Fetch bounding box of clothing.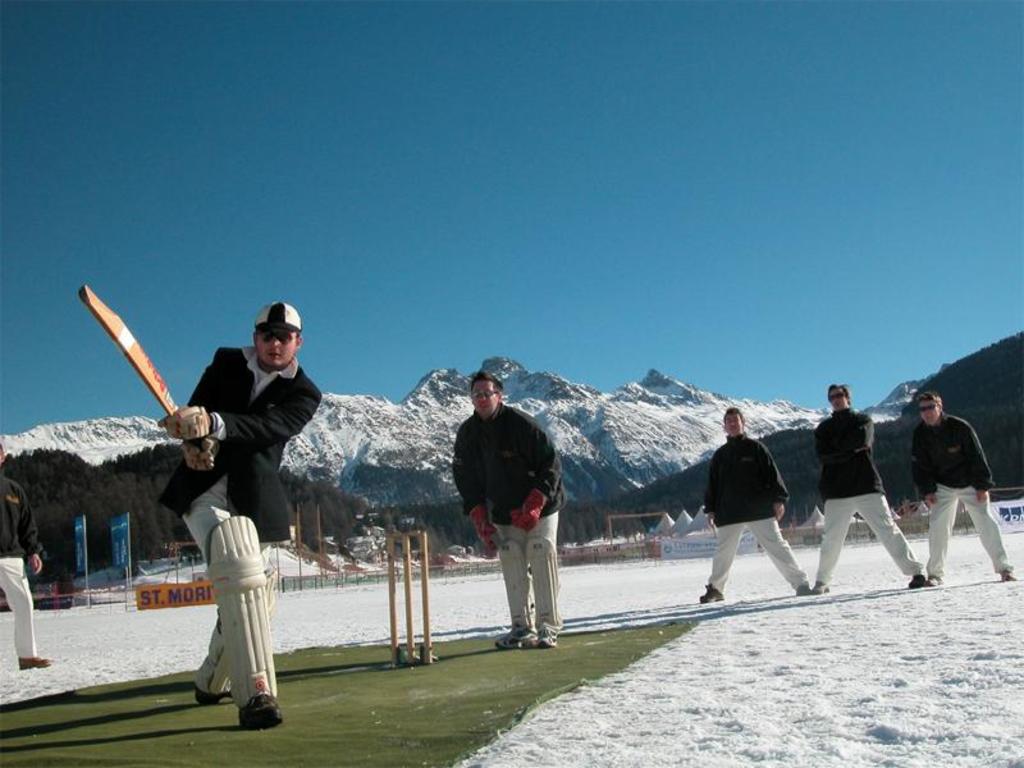
Bbox: 0, 477, 38, 657.
